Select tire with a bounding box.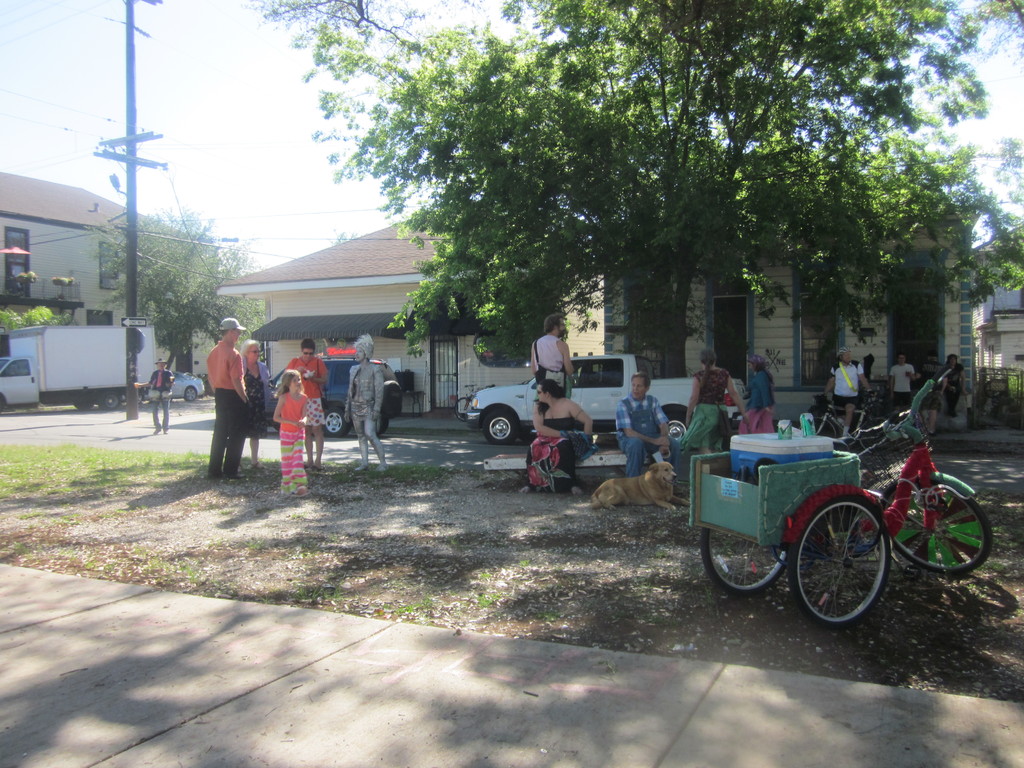
[x1=386, y1=380, x2=403, y2=413].
